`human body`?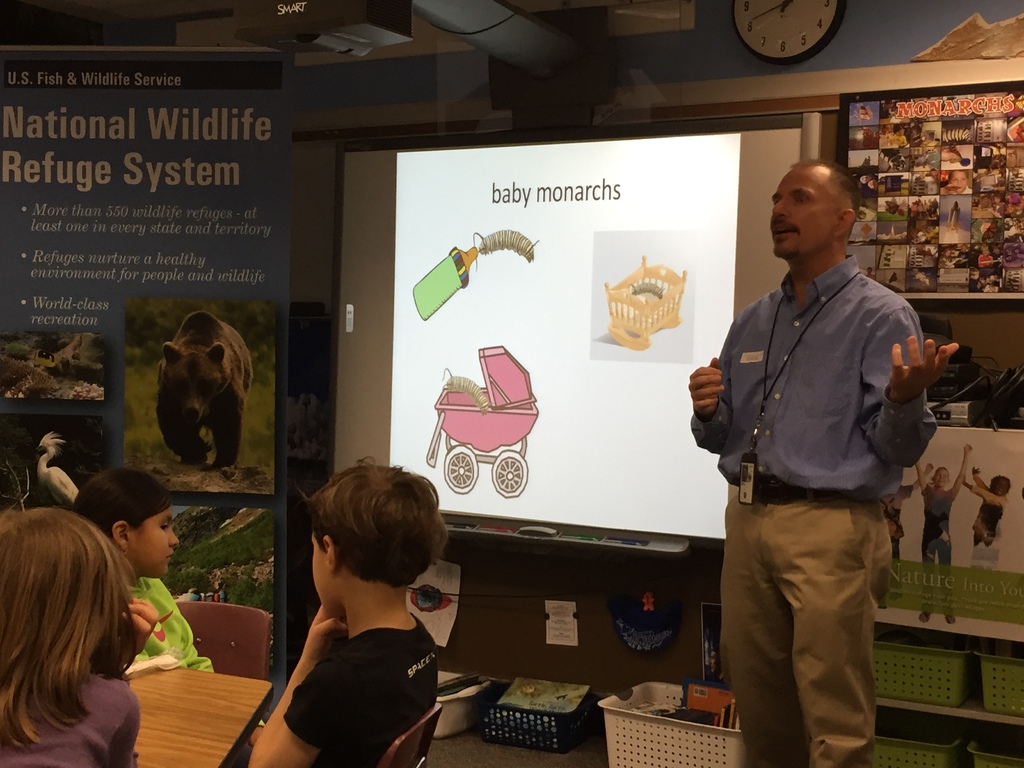
locate(243, 462, 476, 767)
